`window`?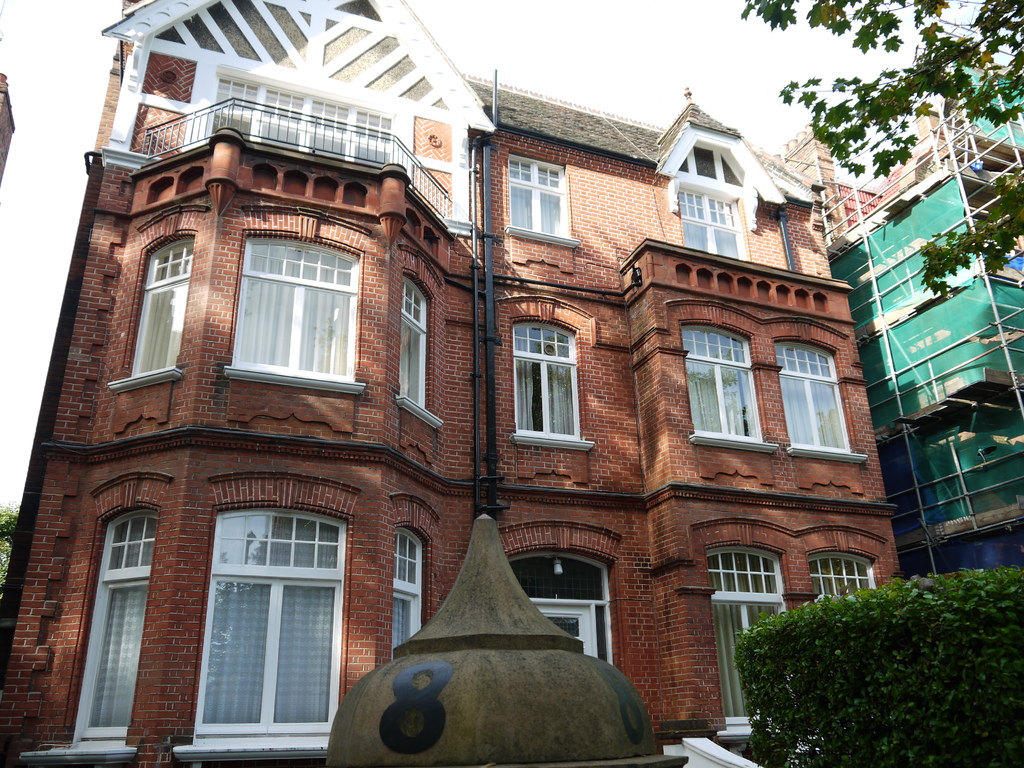
[left=666, top=295, right=871, bottom=464]
